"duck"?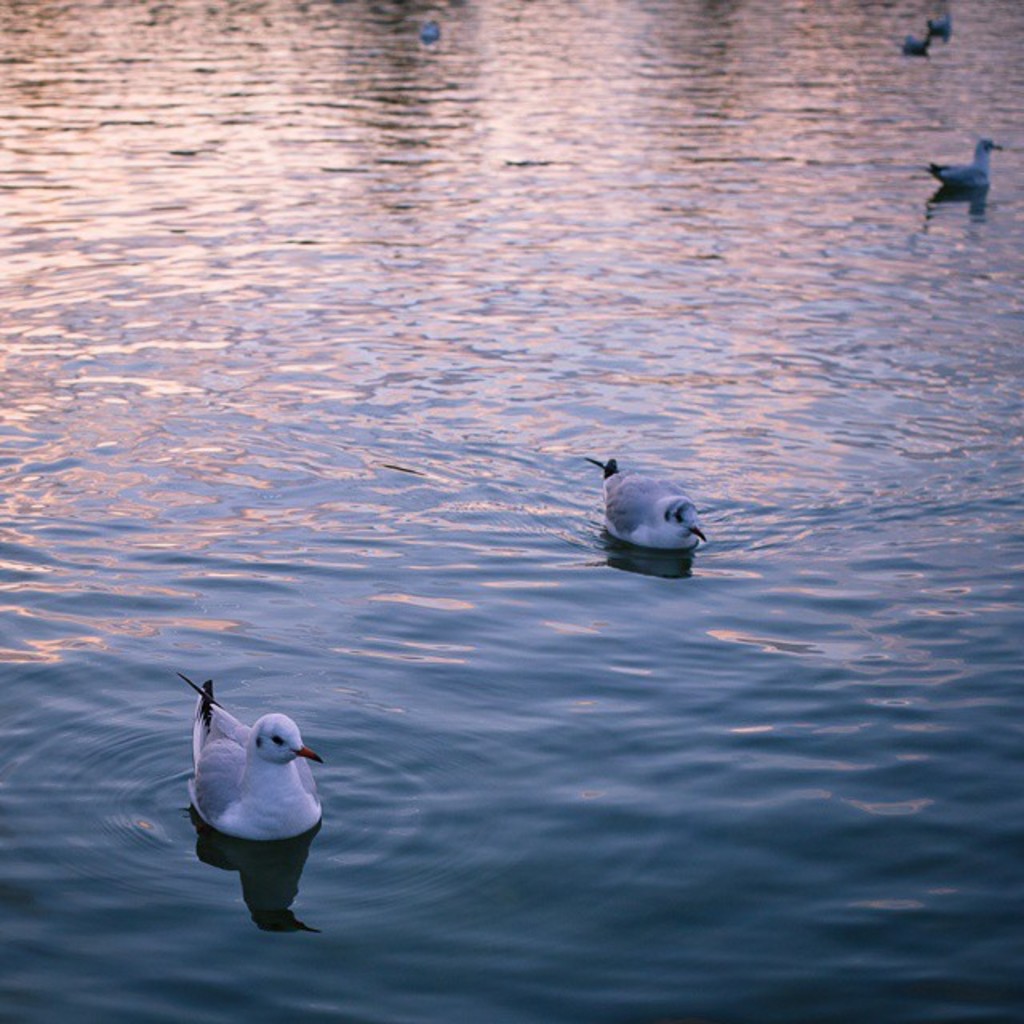
x1=578 y1=451 x2=714 y2=563
